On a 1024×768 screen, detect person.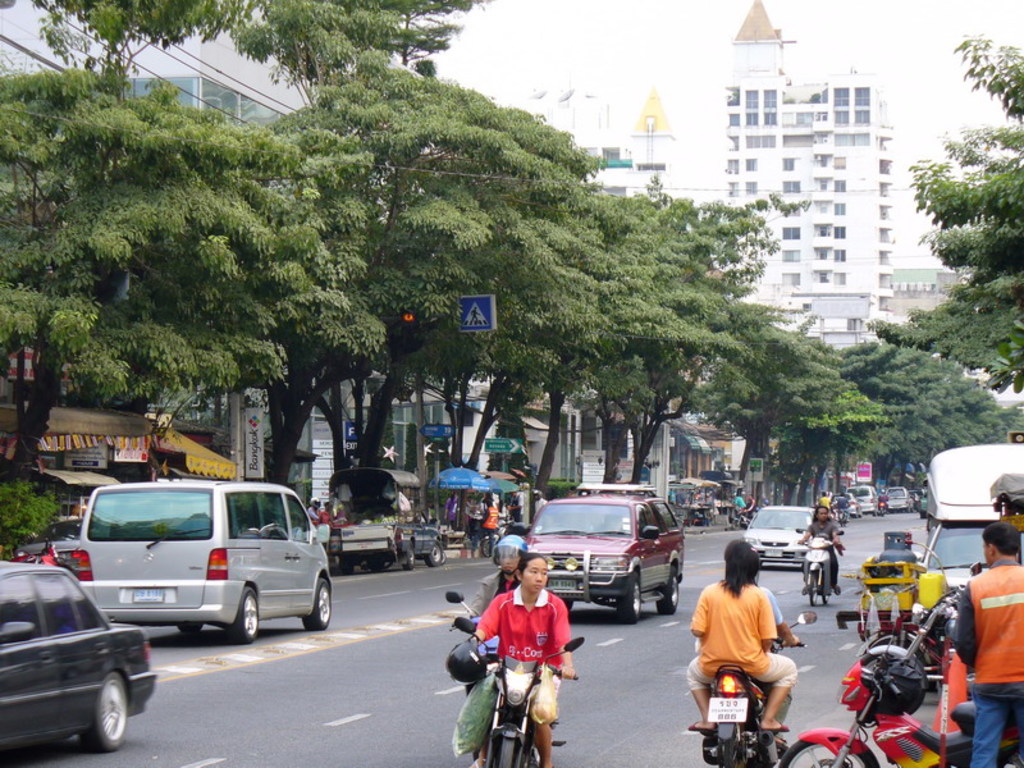
box=[506, 490, 524, 522].
